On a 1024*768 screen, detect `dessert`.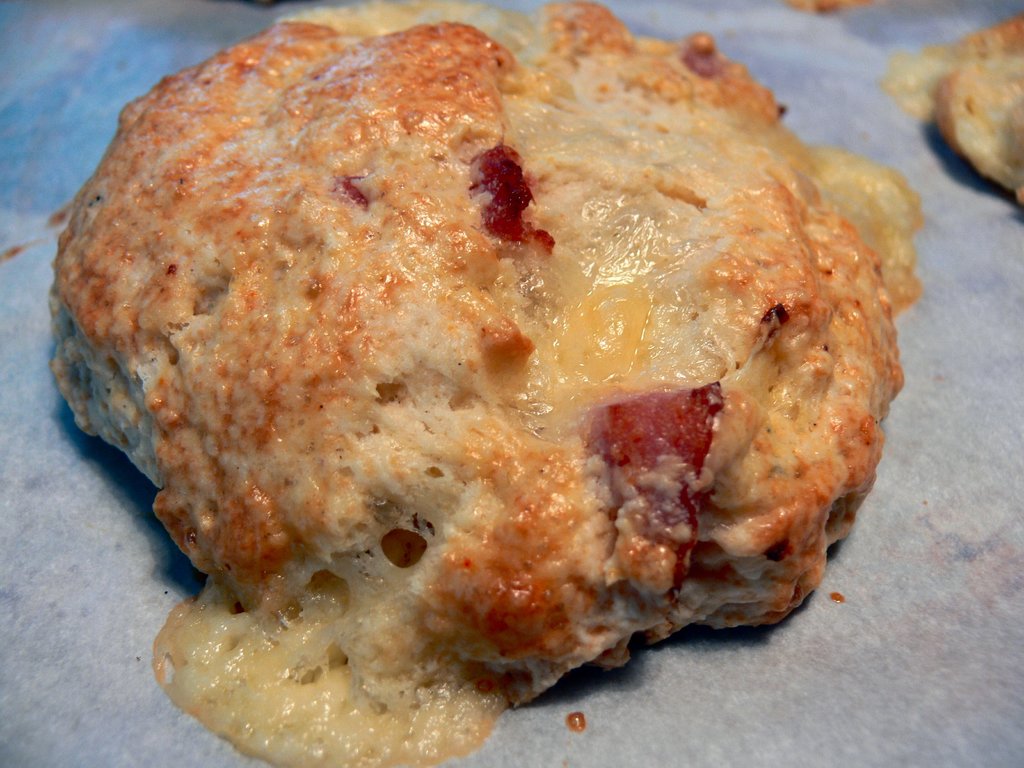
bbox=[888, 13, 1023, 208].
